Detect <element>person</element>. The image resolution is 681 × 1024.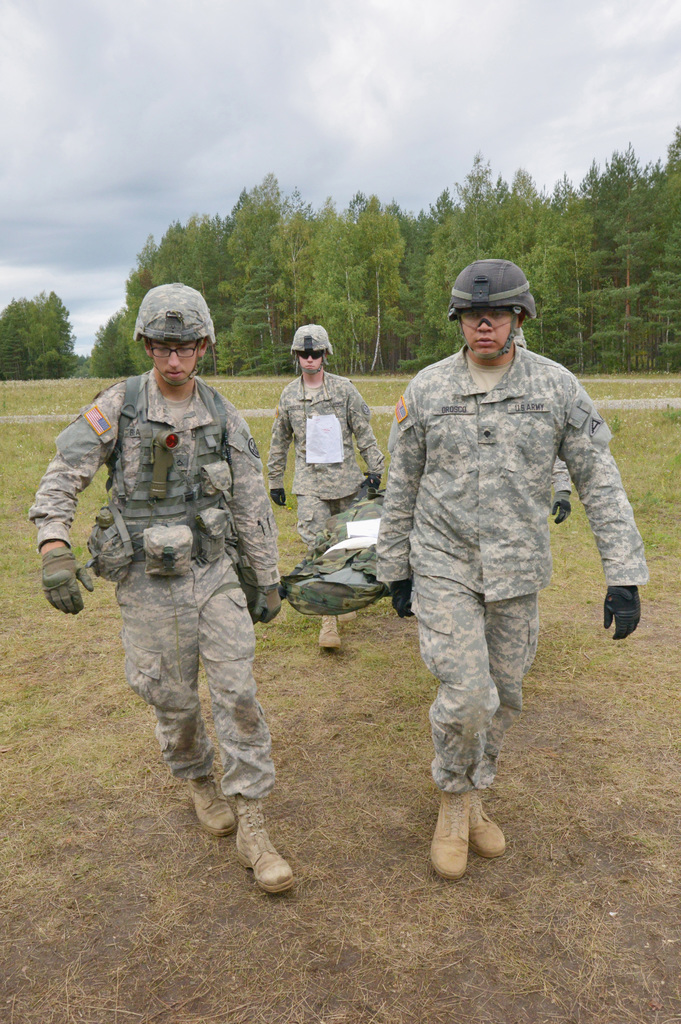
56:310:282:880.
